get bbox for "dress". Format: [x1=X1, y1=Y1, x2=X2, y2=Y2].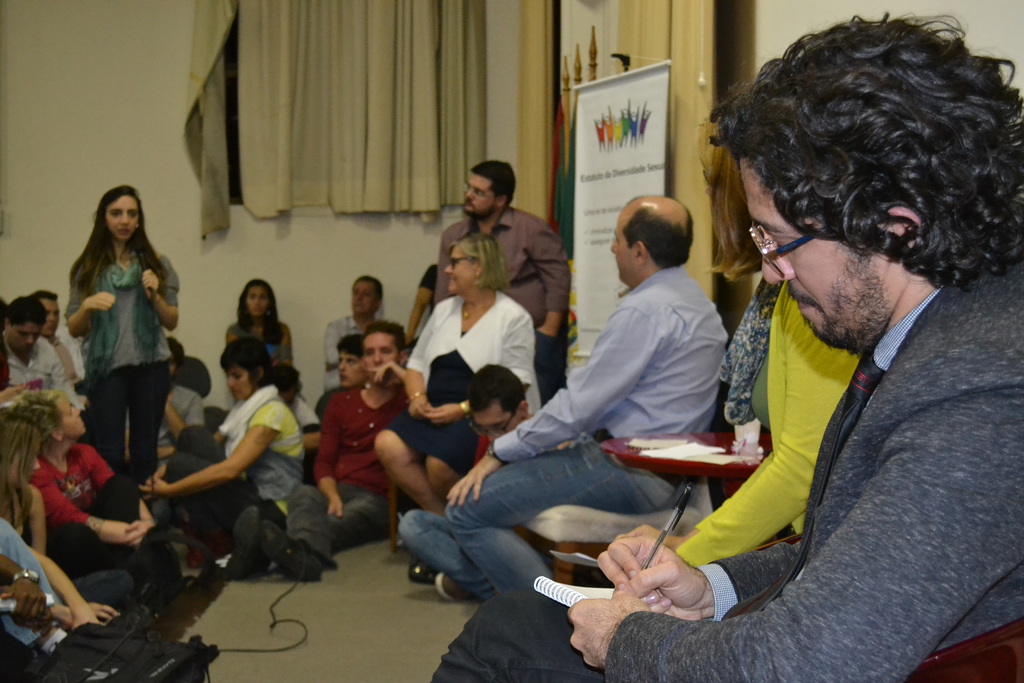
[x1=79, y1=245, x2=179, y2=497].
